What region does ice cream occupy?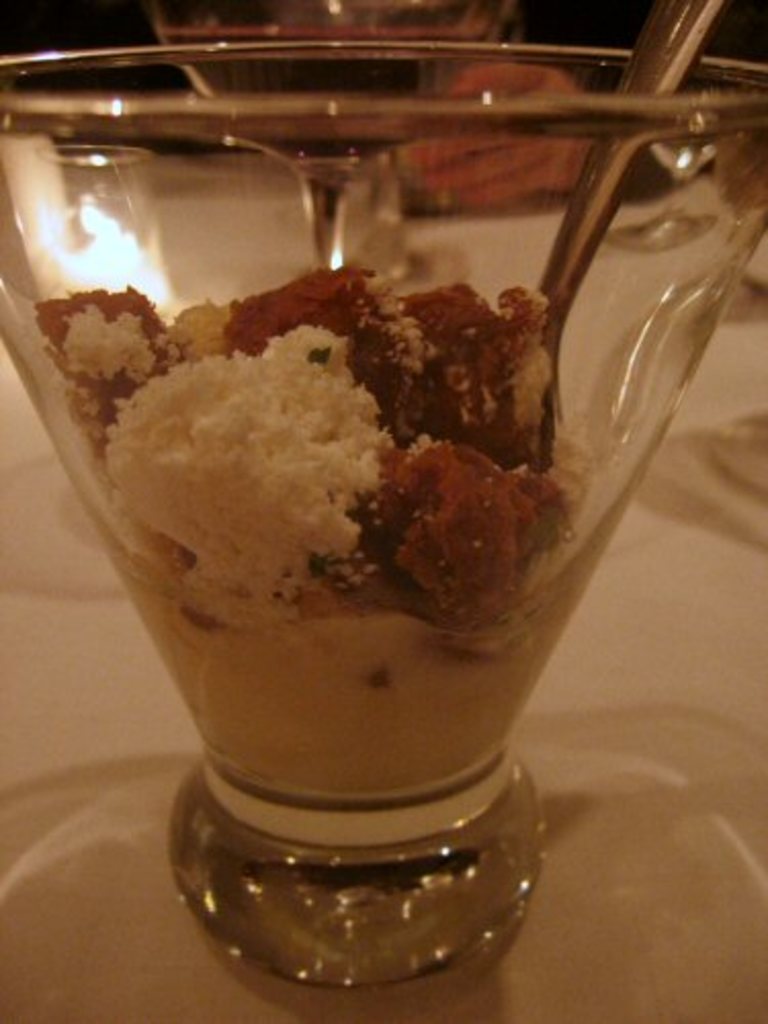
(x1=27, y1=166, x2=584, y2=829).
